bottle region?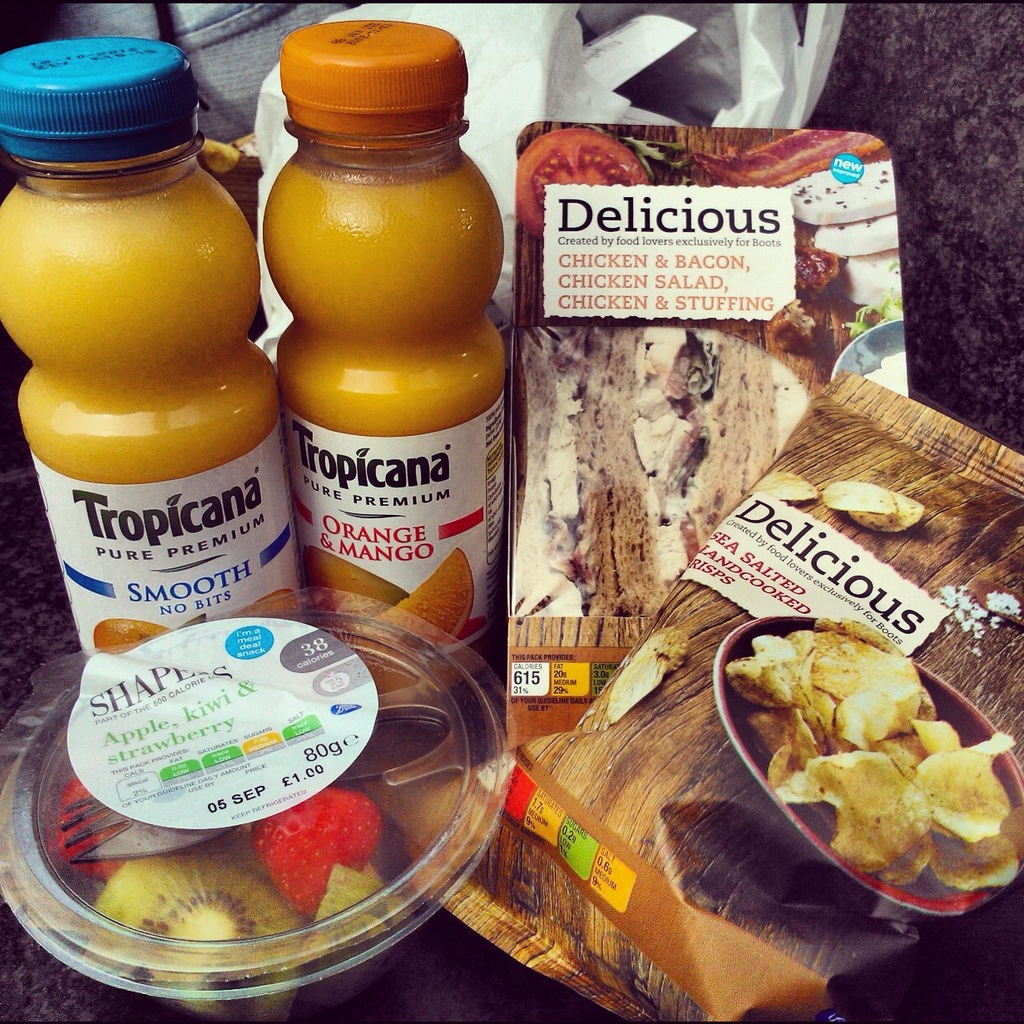
[264, 19, 511, 662]
